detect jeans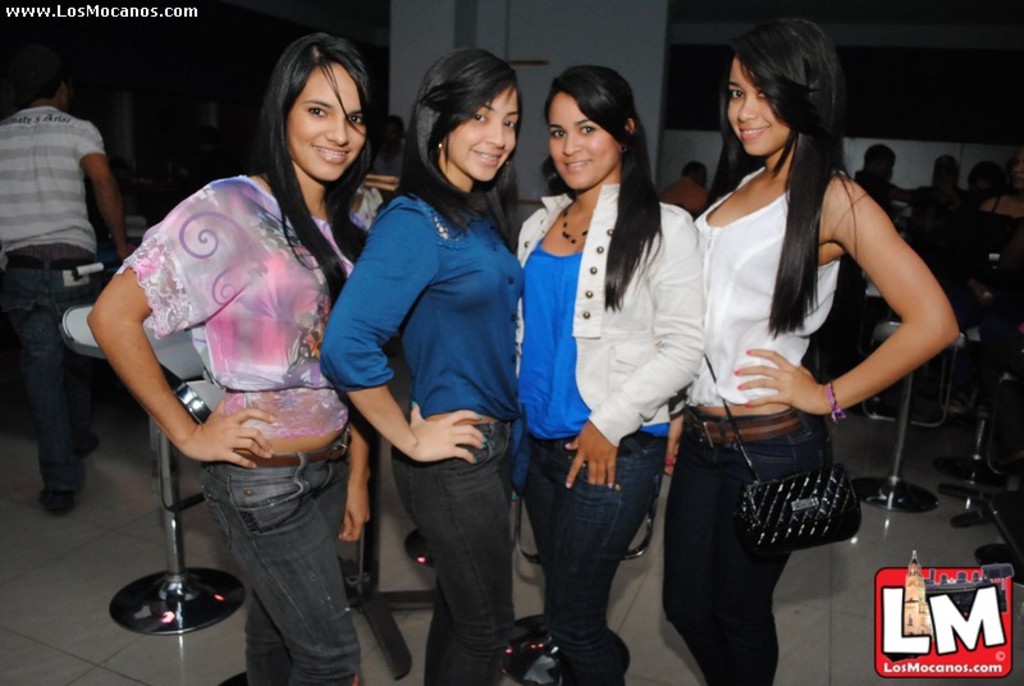
crop(389, 421, 504, 685)
